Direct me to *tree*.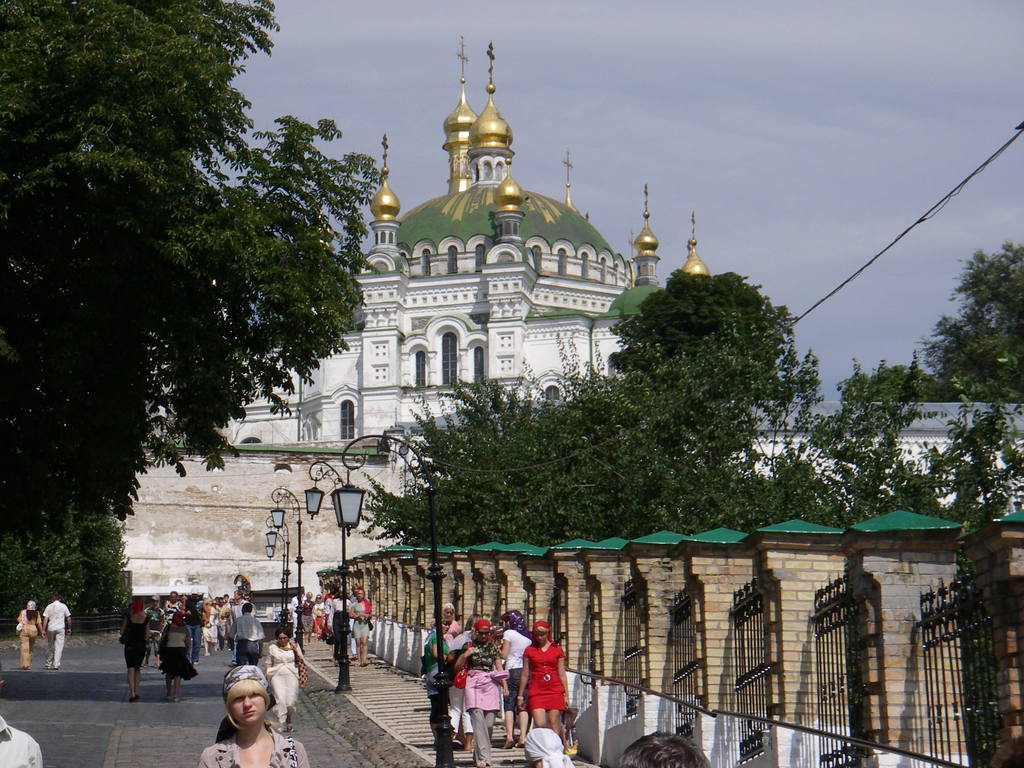
Direction: <bbox>0, 0, 388, 616</bbox>.
